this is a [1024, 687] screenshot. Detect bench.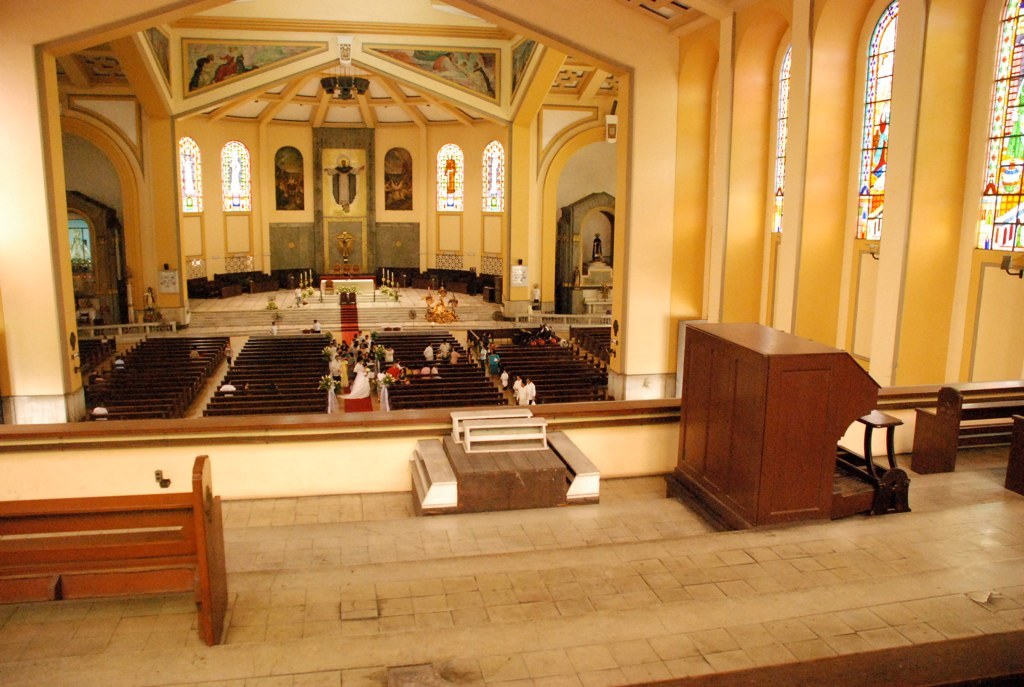
box(16, 472, 236, 642).
